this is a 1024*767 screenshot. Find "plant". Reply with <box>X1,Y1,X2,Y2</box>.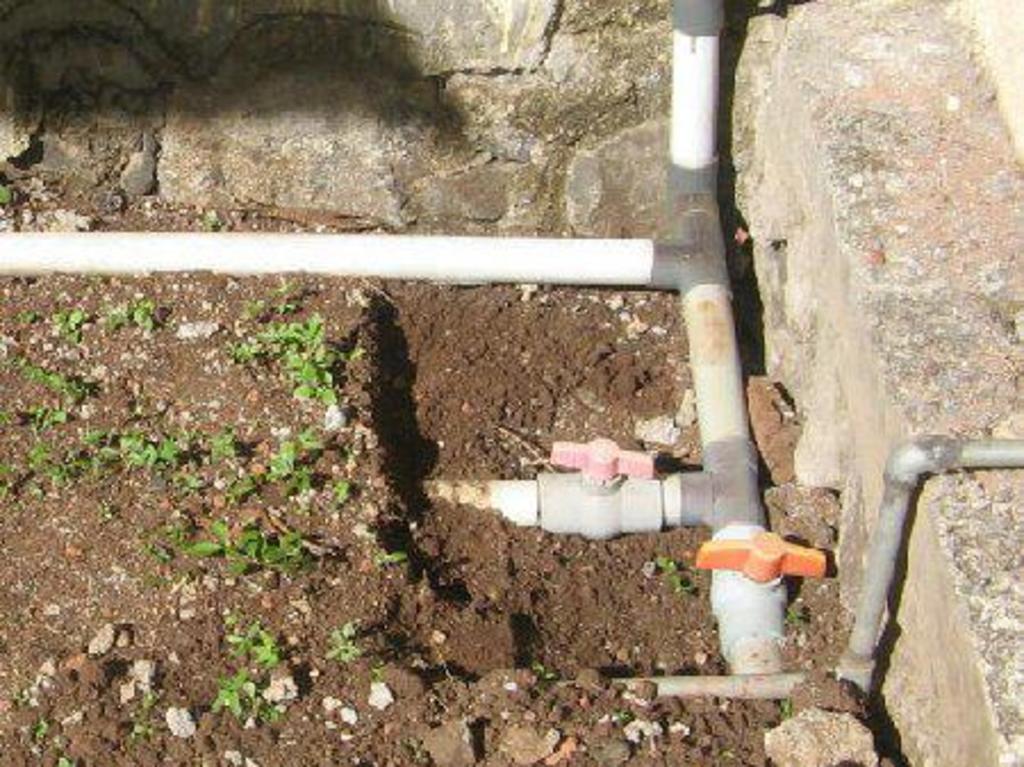
<box>266,439,305,498</box>.
